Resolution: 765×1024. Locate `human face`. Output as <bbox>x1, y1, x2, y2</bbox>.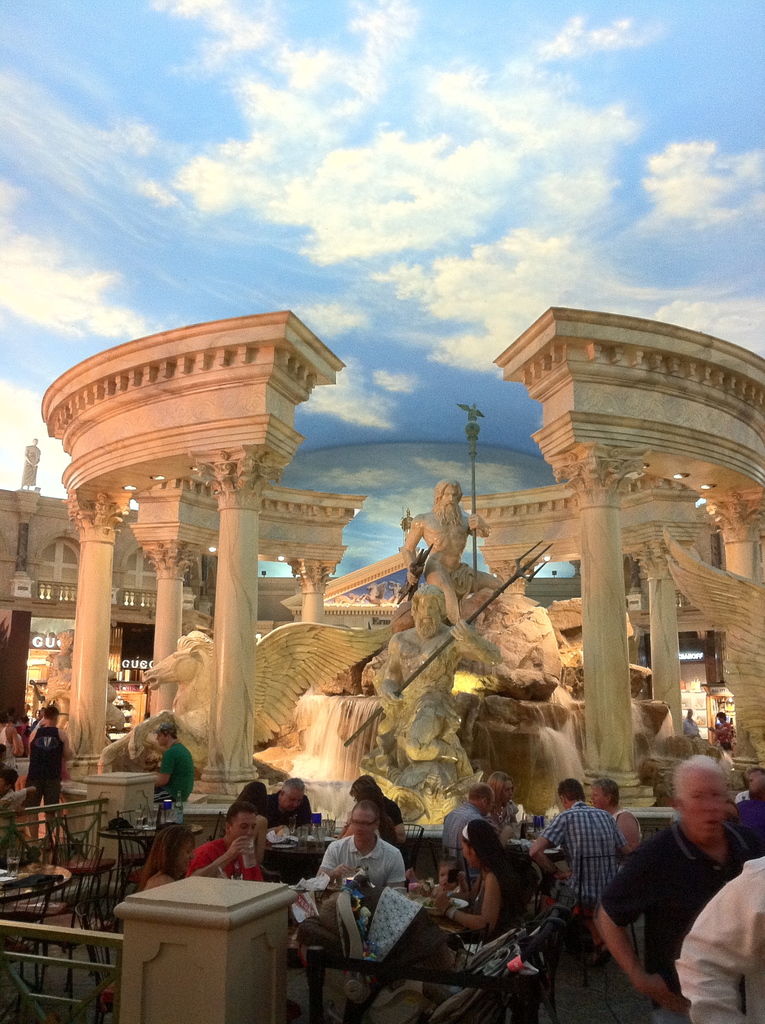
<bbox>178, 844, 192, 869</bbox>.
